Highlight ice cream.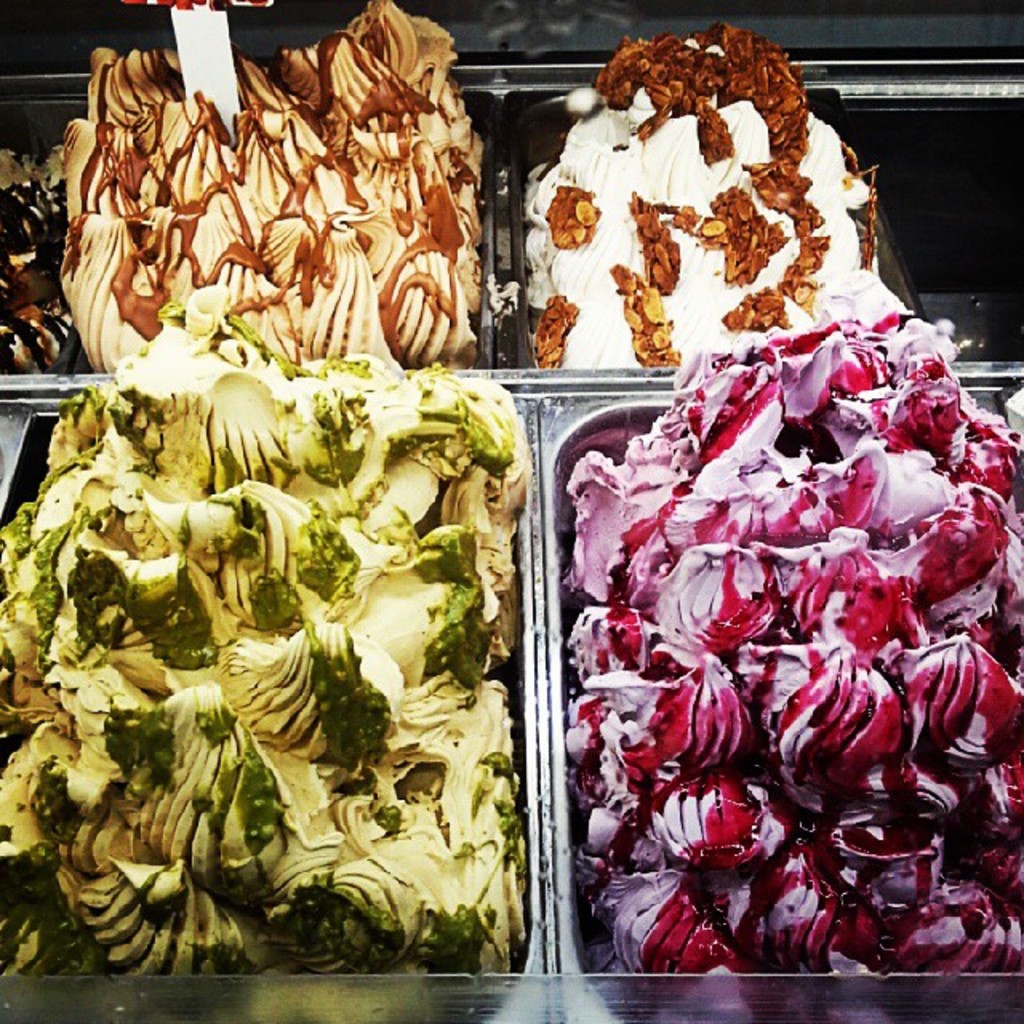
Highlighted region: [left=0, top=270, right=533, bottom=978].
